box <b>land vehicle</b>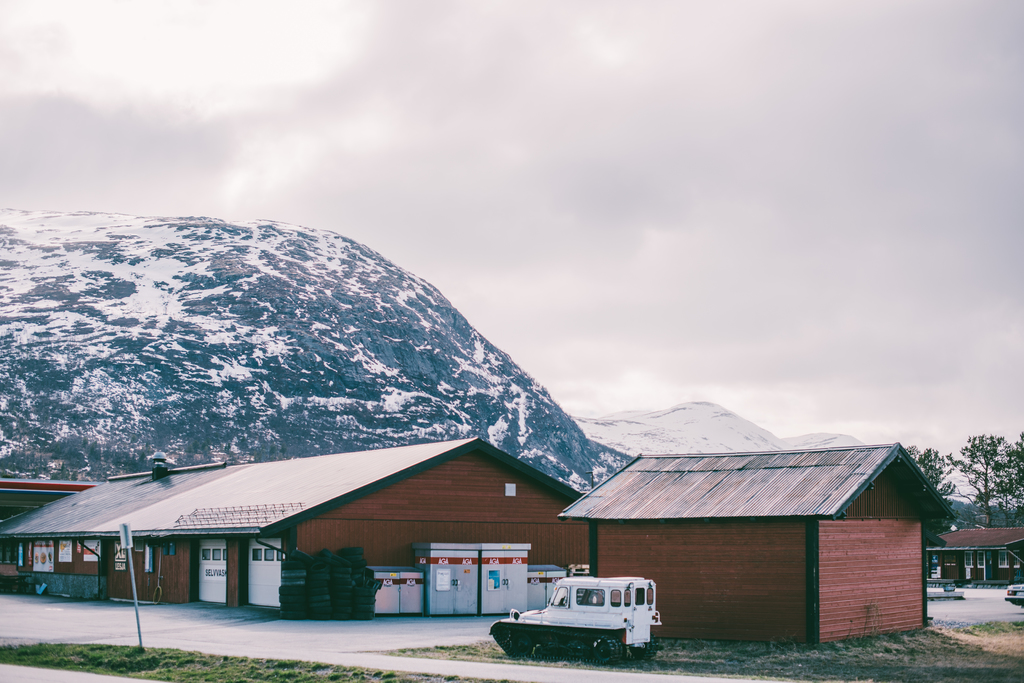
rect(489, 575, 662, 664)
